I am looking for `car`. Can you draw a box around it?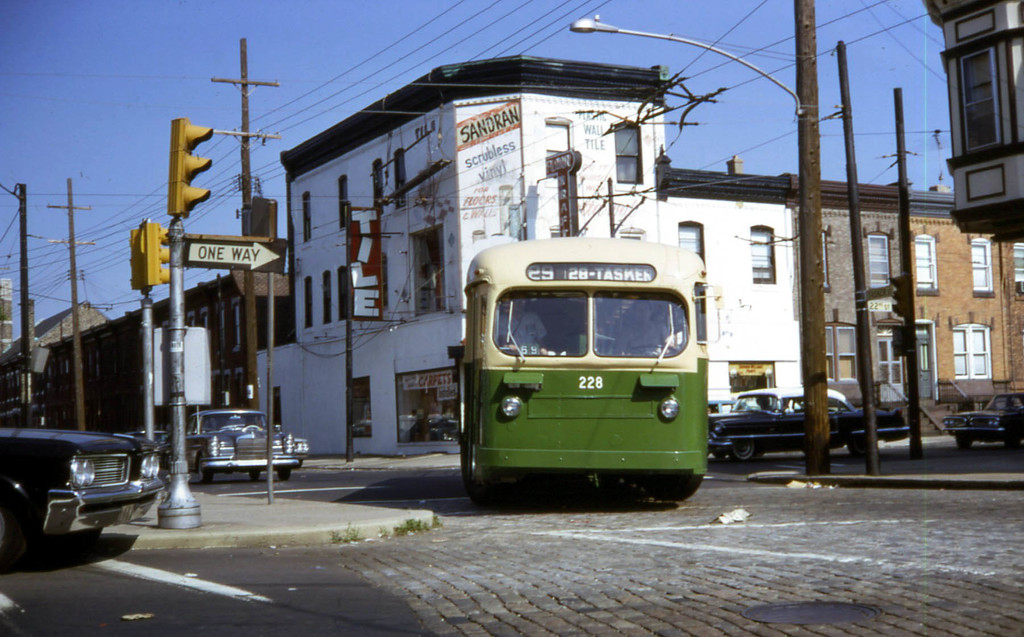
Sure, the bounding box is left=943, top=391, right=1023, bottom=448.
